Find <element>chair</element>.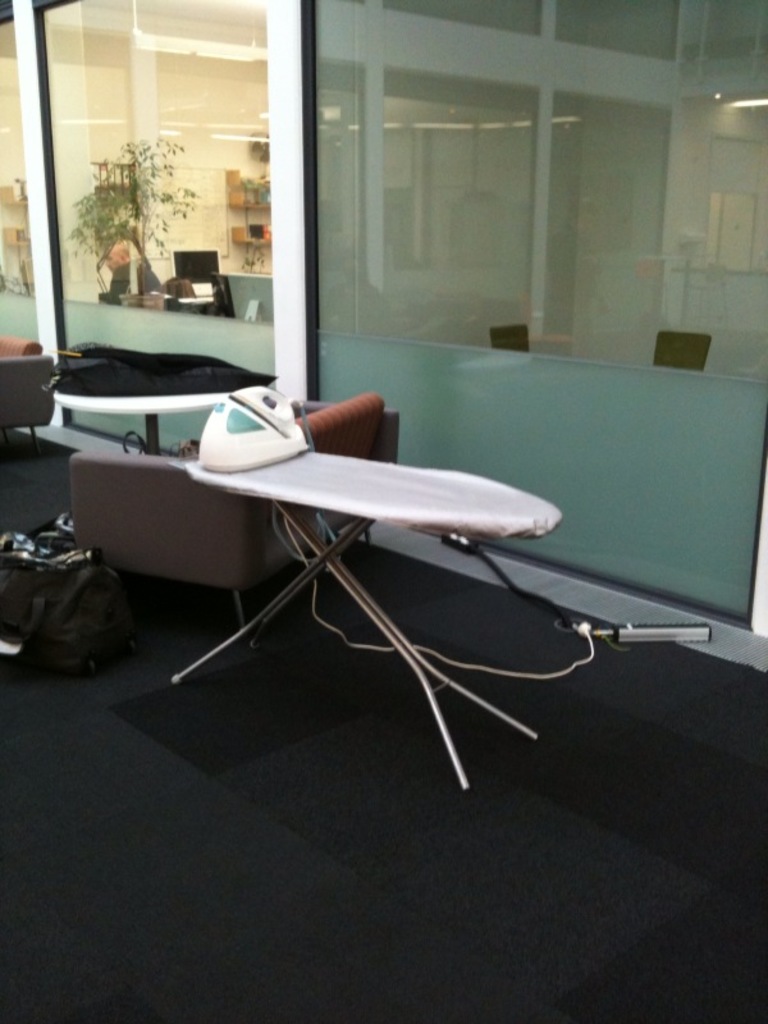
73, 397, 394, 641.
